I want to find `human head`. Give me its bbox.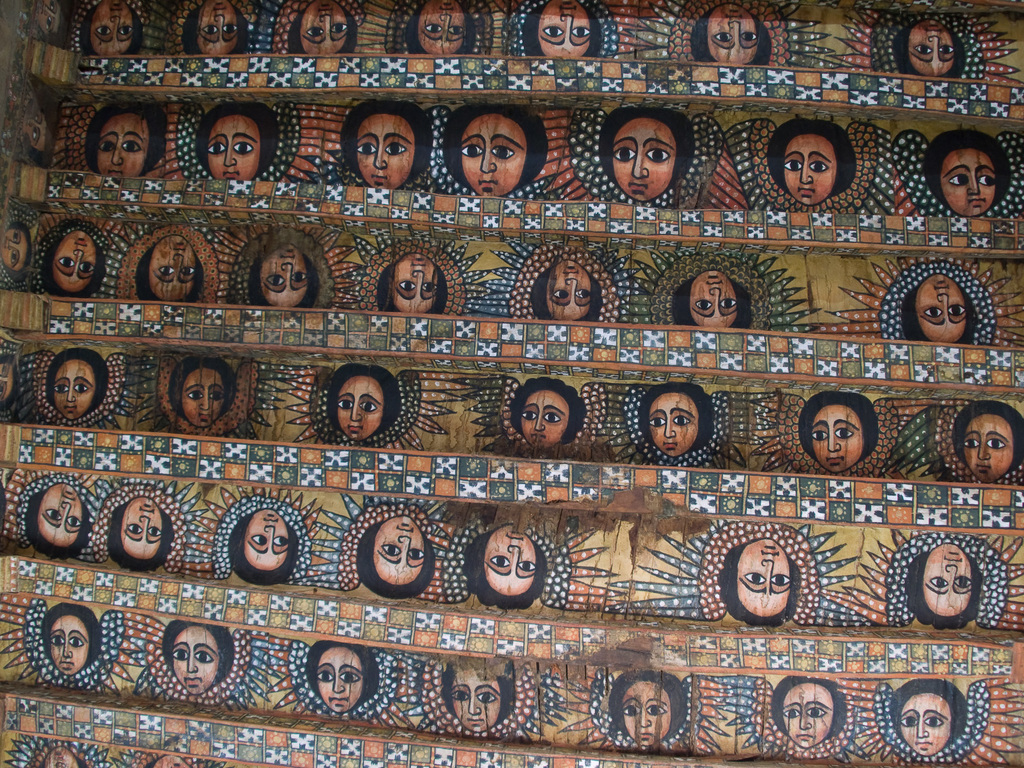
bbox(440, 655, 513, 730).
